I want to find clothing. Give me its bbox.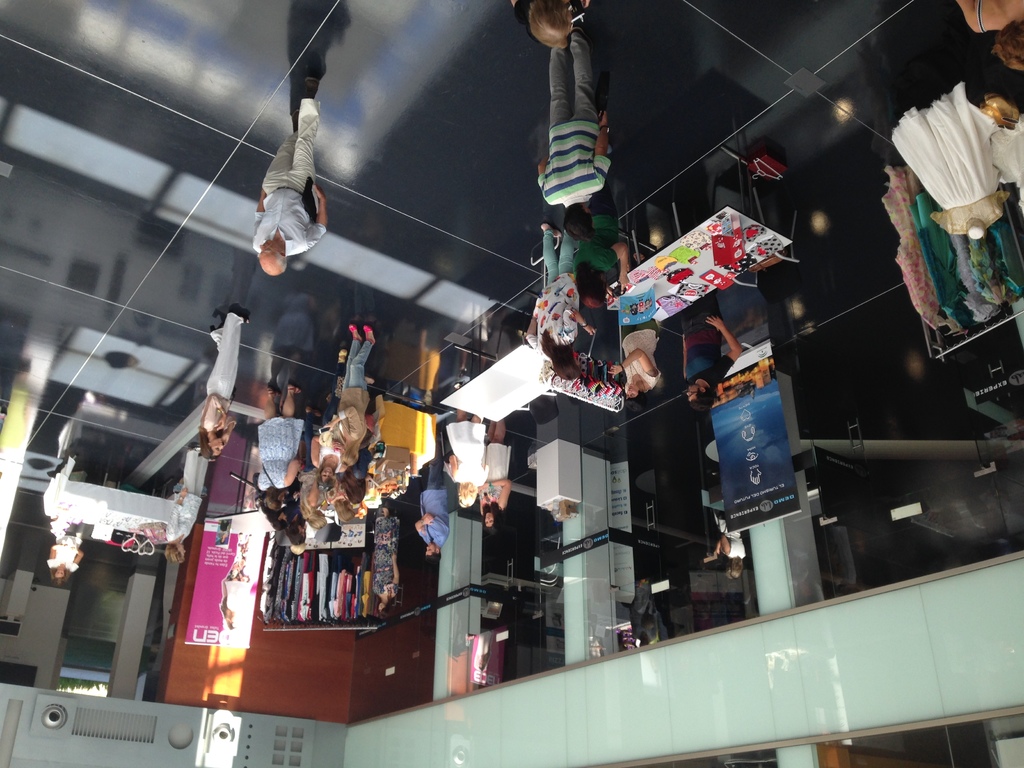
region(623, 319, 657, 393).
